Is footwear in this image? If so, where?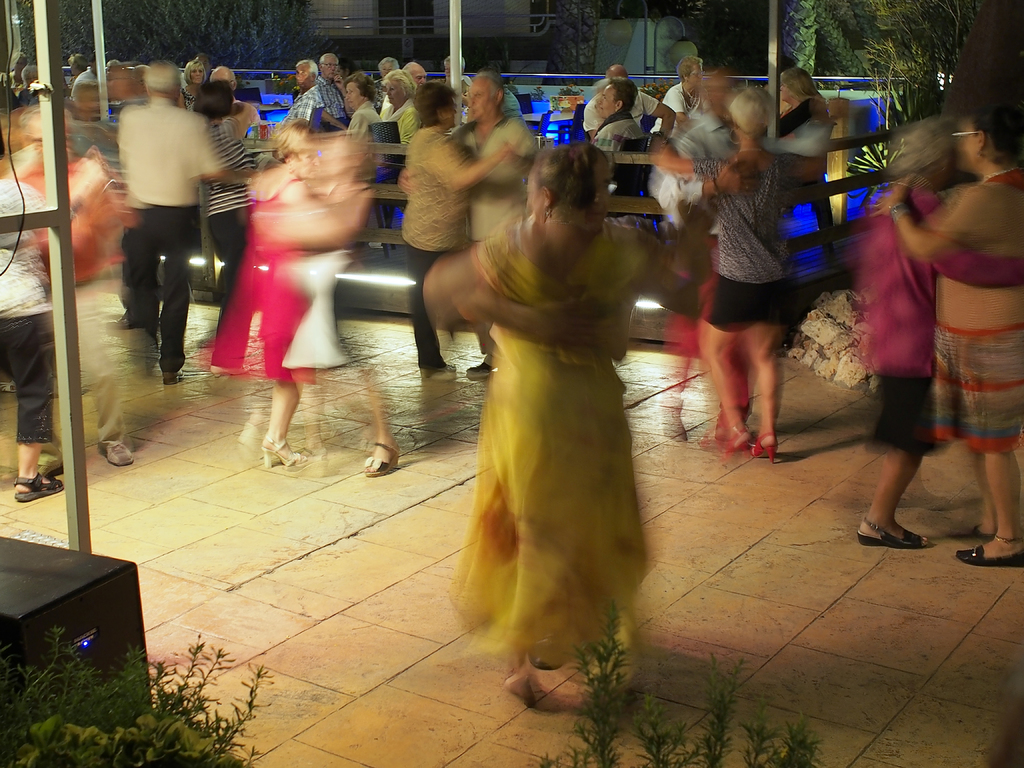
Yes, at (left=378, top=438, right=391, bottom=471).
